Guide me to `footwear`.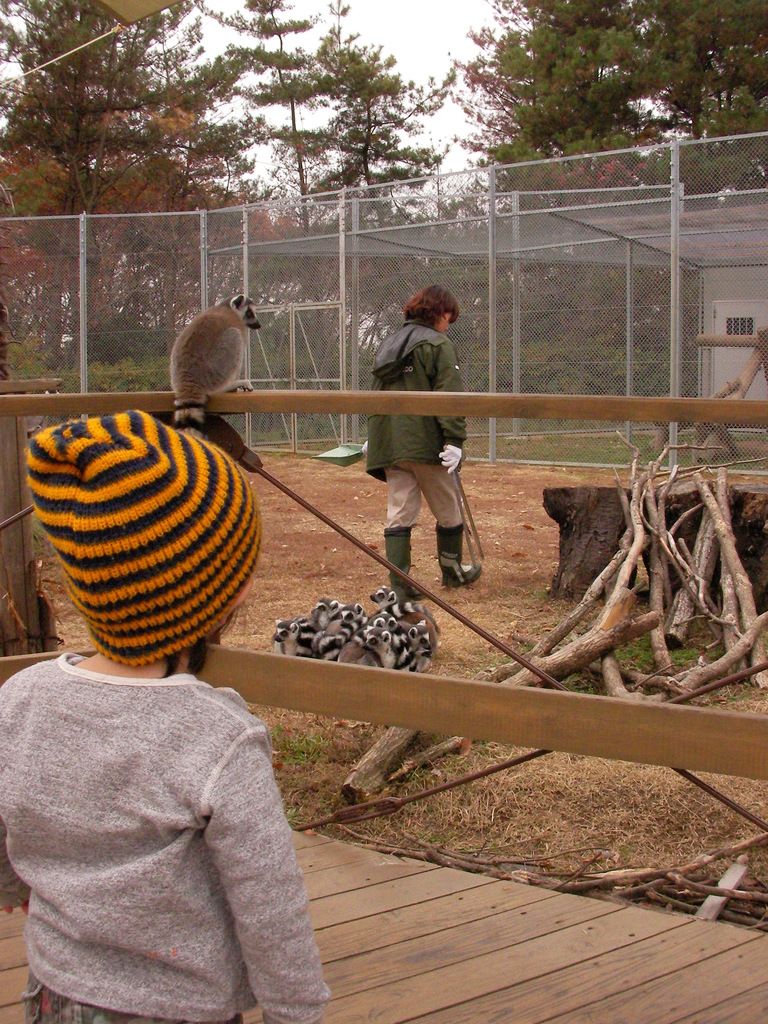
Guidance: region(436, 525, 479, 590).
